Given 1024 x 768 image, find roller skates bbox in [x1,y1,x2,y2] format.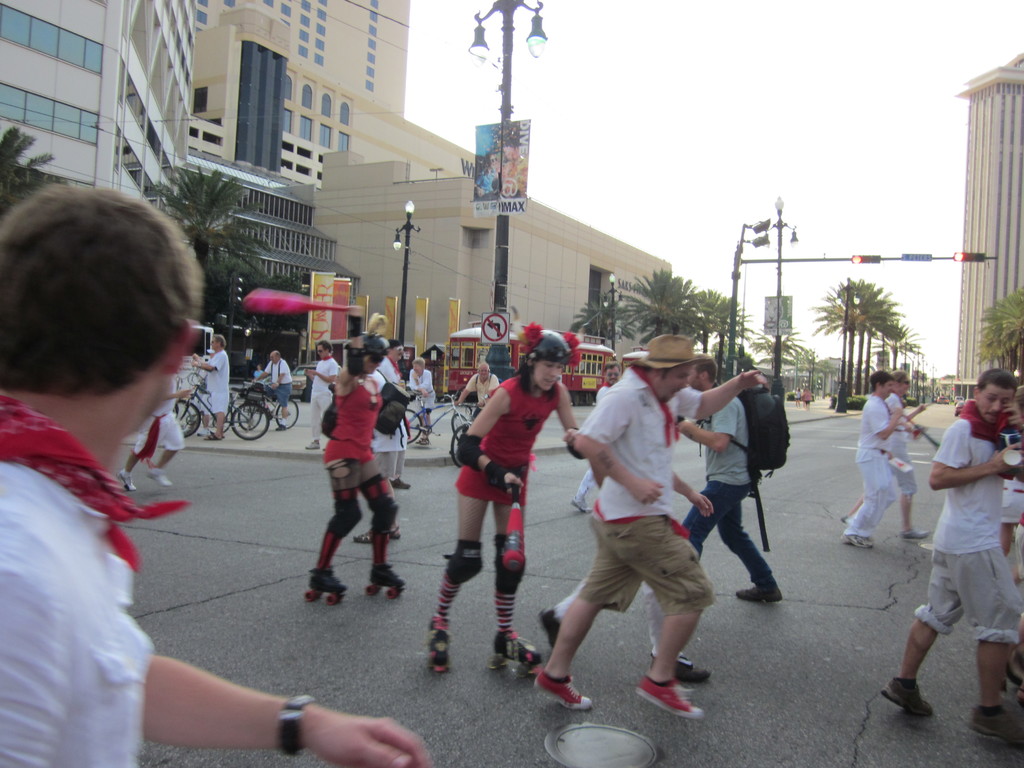
[492,628,543,675].
